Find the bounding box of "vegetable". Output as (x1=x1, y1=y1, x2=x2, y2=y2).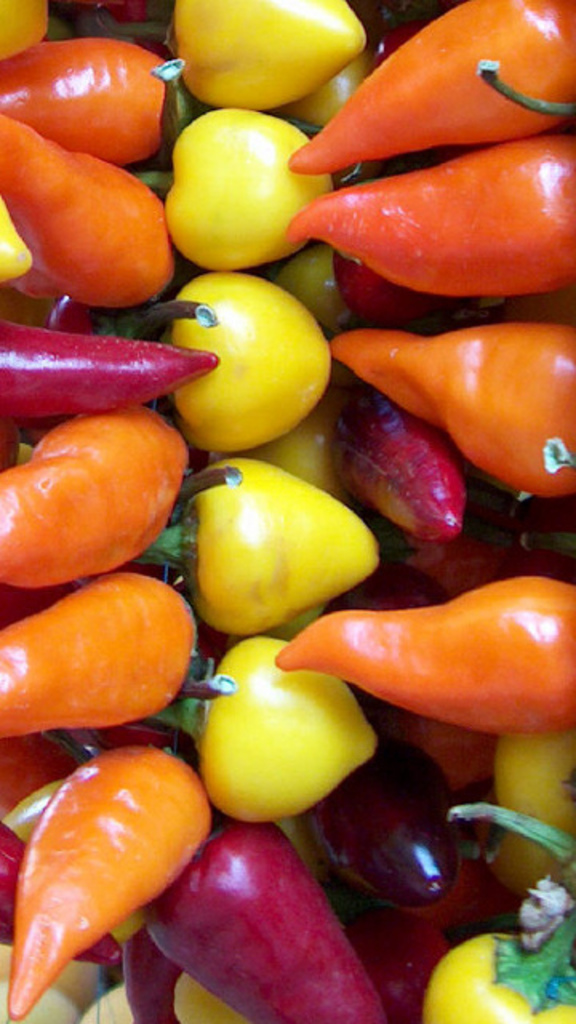
(x1=395, y1=536, x2=570, y2=594).
